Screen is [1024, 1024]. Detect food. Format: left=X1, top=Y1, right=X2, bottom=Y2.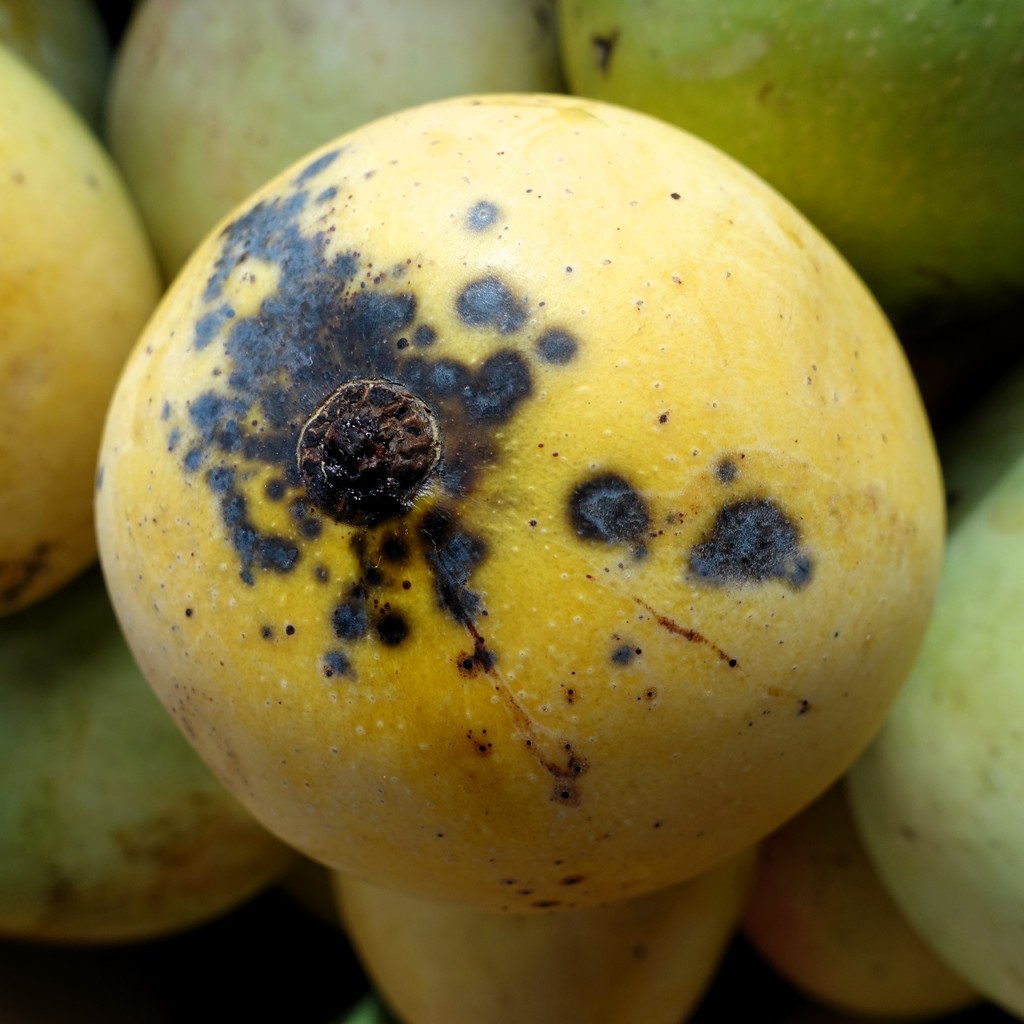
left=746, top=777, right=993, bottom=1020.
